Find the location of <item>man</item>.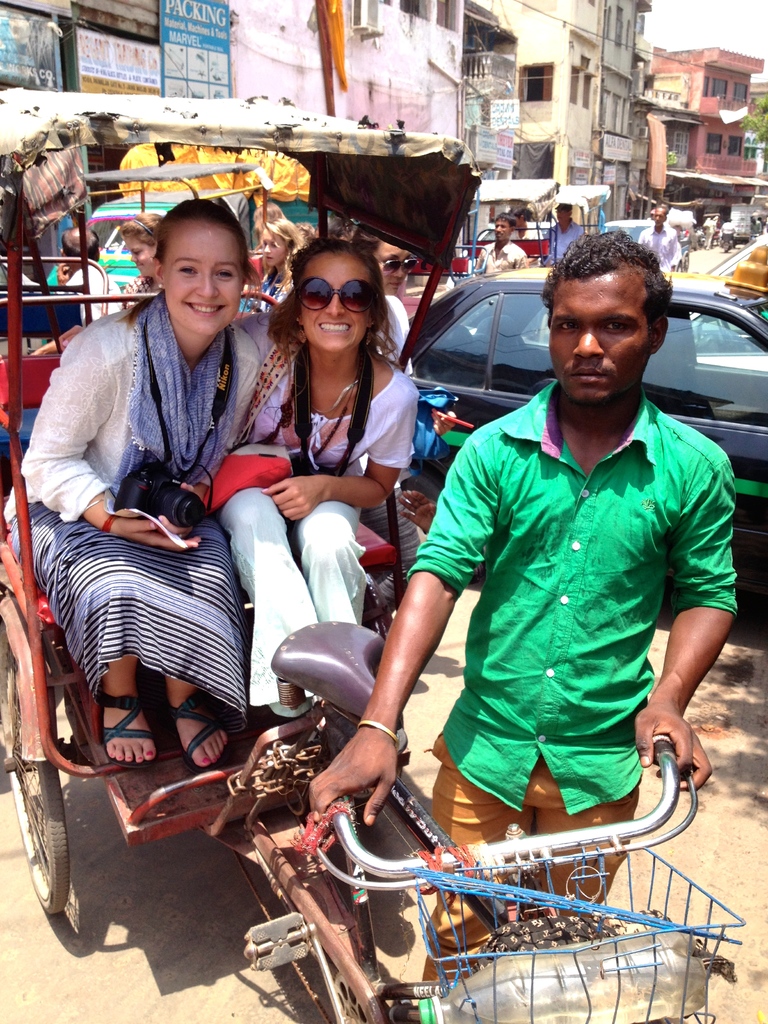
Location: locate(305, 237, 749, 976).
